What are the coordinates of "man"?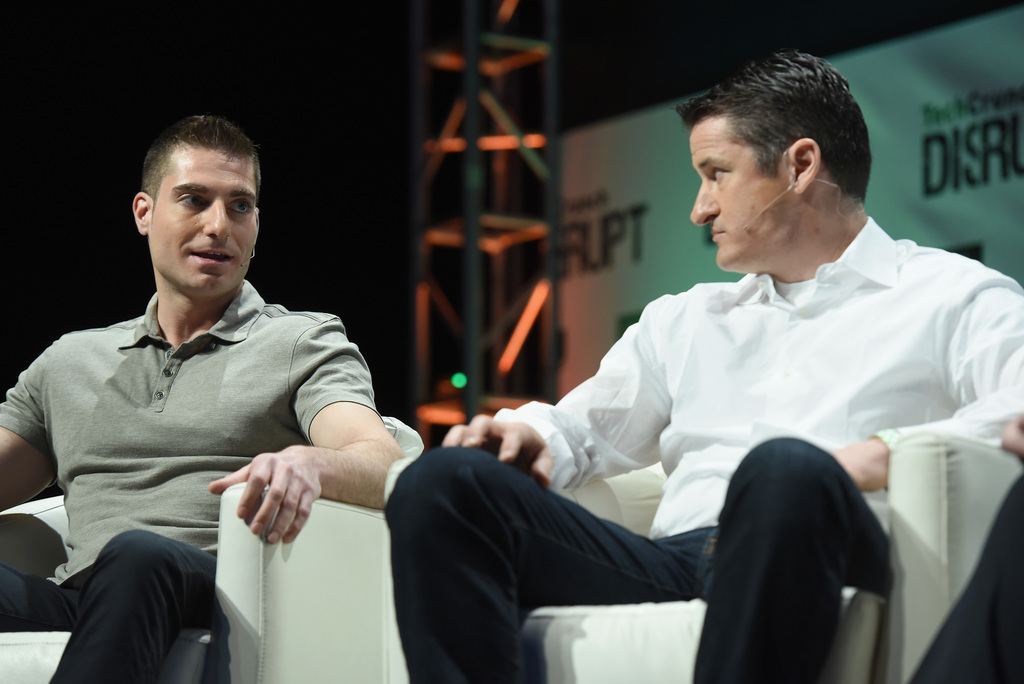
[x1=0, y1=116, x2=404, y2=683].
